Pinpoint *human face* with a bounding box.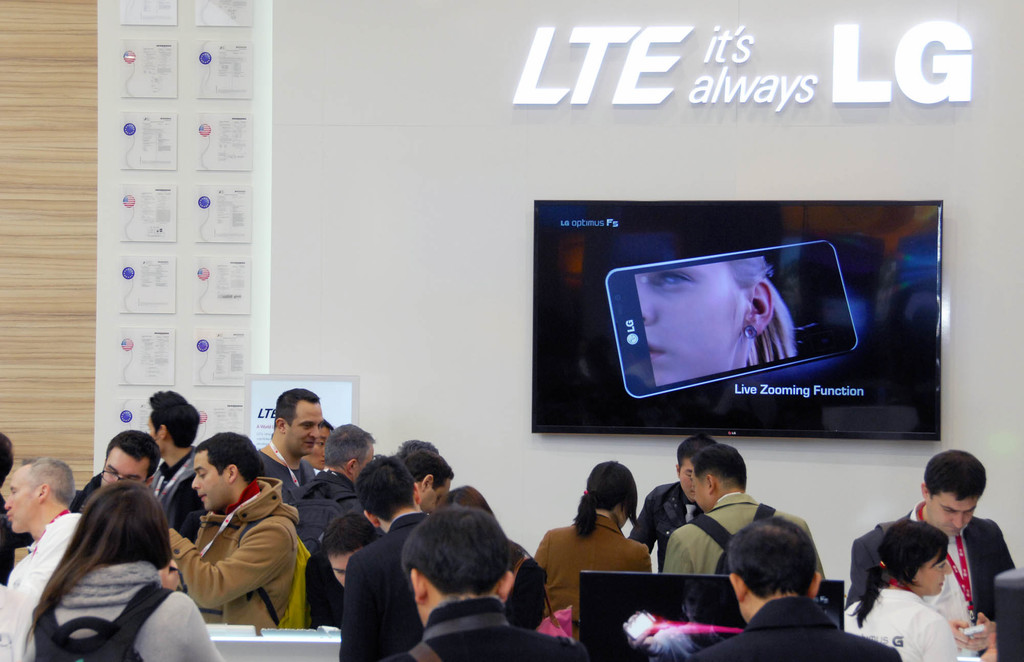
906, 542, 950, 598.
